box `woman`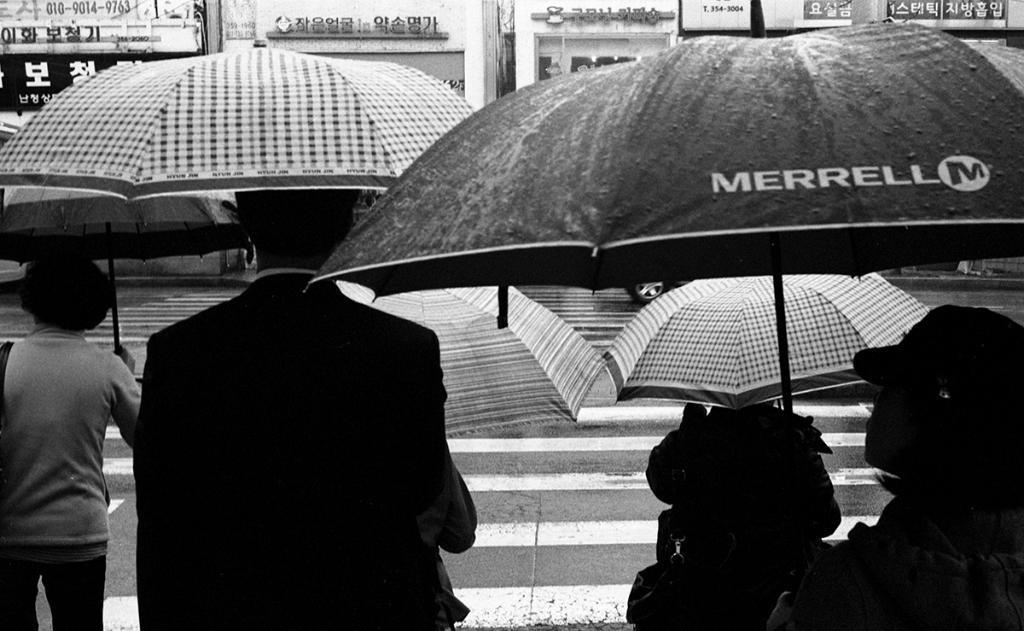
box=[0, 254, 143, 630]
